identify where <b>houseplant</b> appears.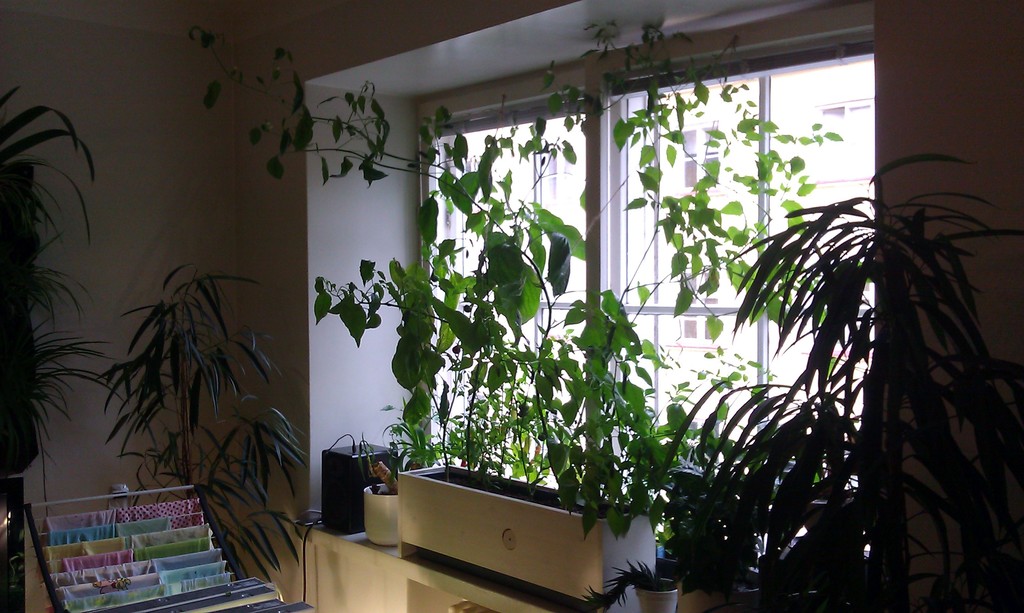
Appears at BBox(188, 7, 849, 612).
